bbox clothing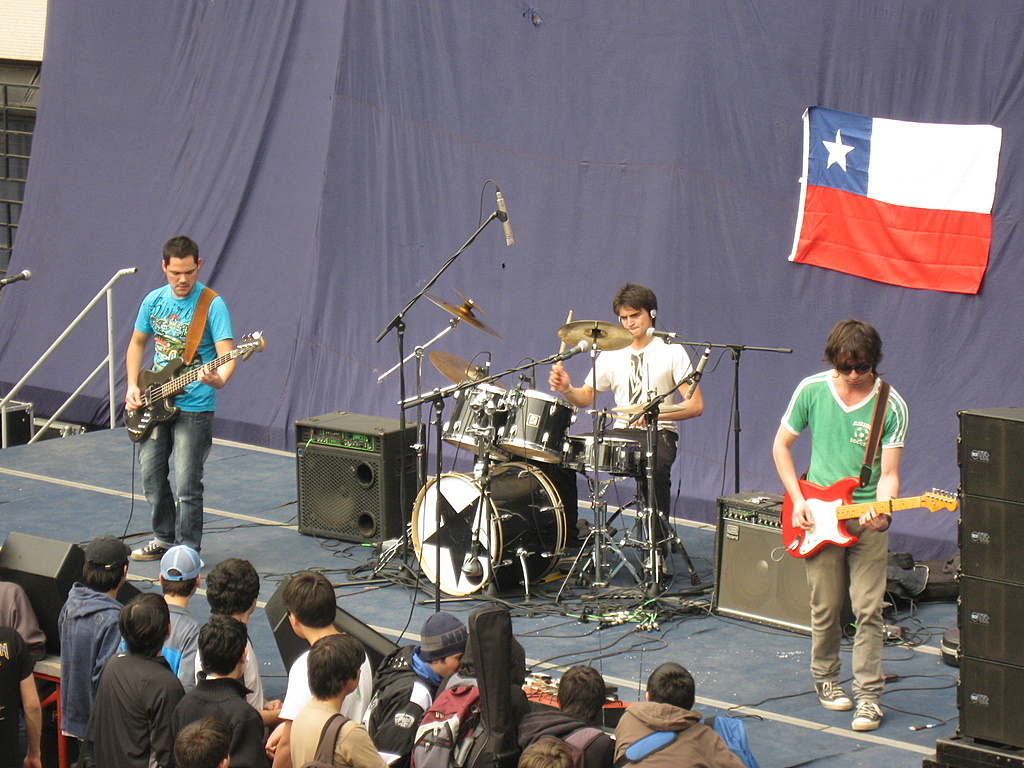
pyautogui.locateOnScreen(572, 340, 693, 543)
